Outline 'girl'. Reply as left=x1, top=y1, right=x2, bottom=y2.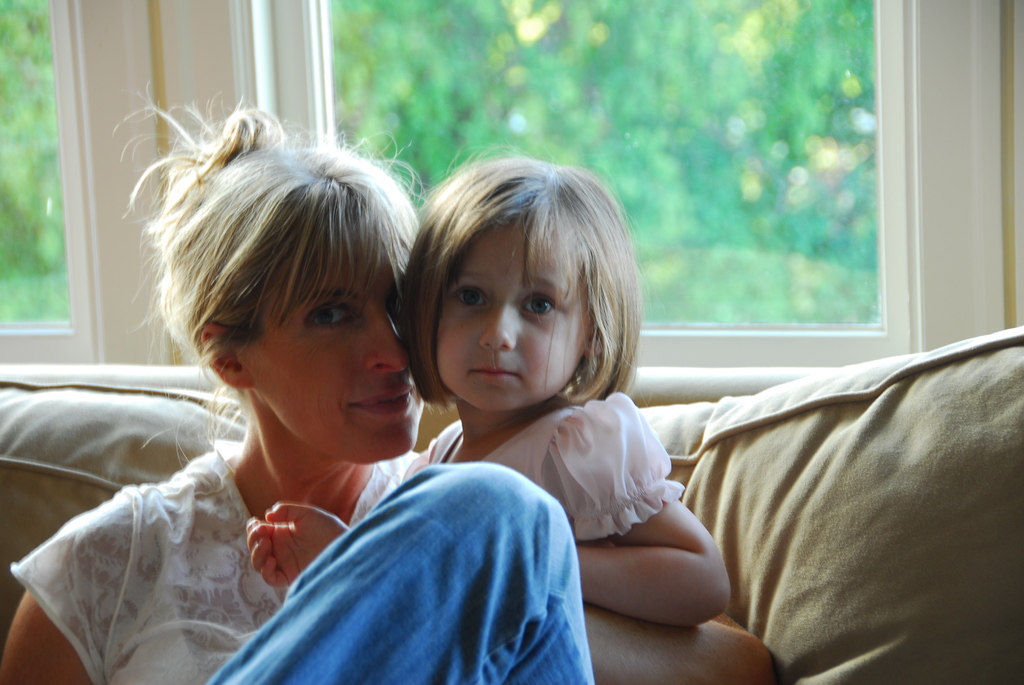
left=244, top=136, right=727, bottom=684.
